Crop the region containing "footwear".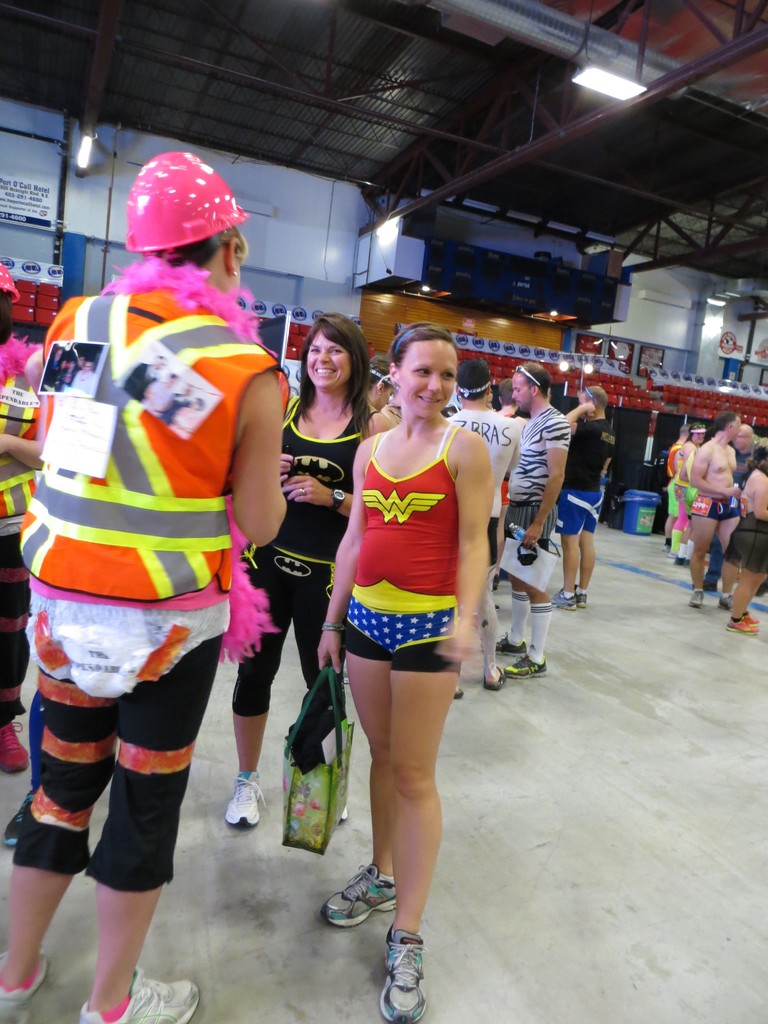
Crop region: detection(583, 595, 589, 604).
